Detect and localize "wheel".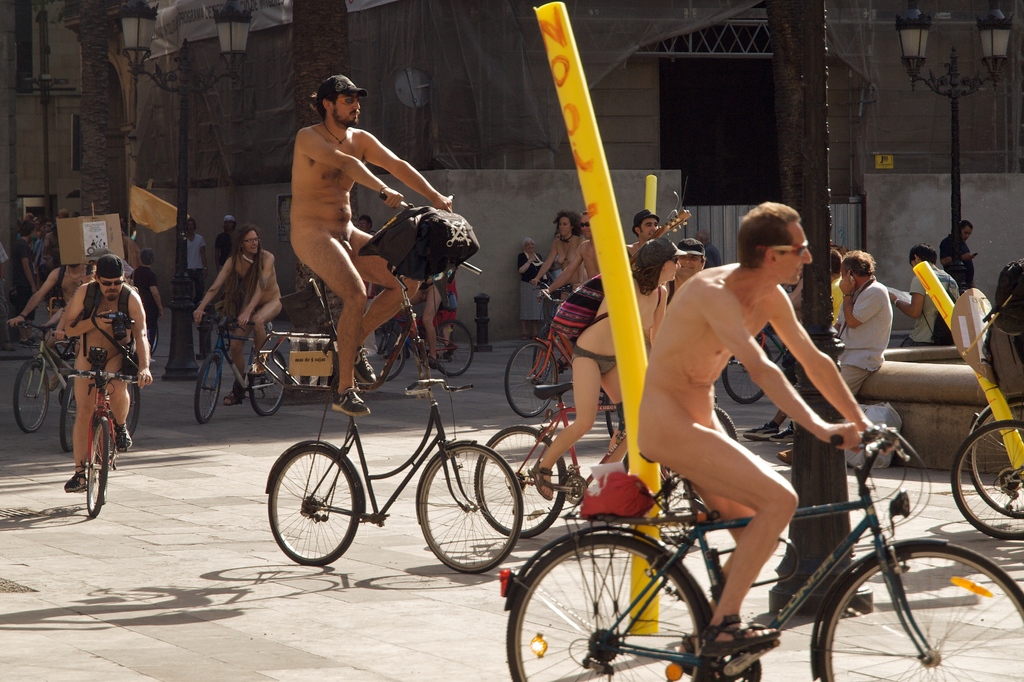
Localized at box(122, 382, 143, 435).
